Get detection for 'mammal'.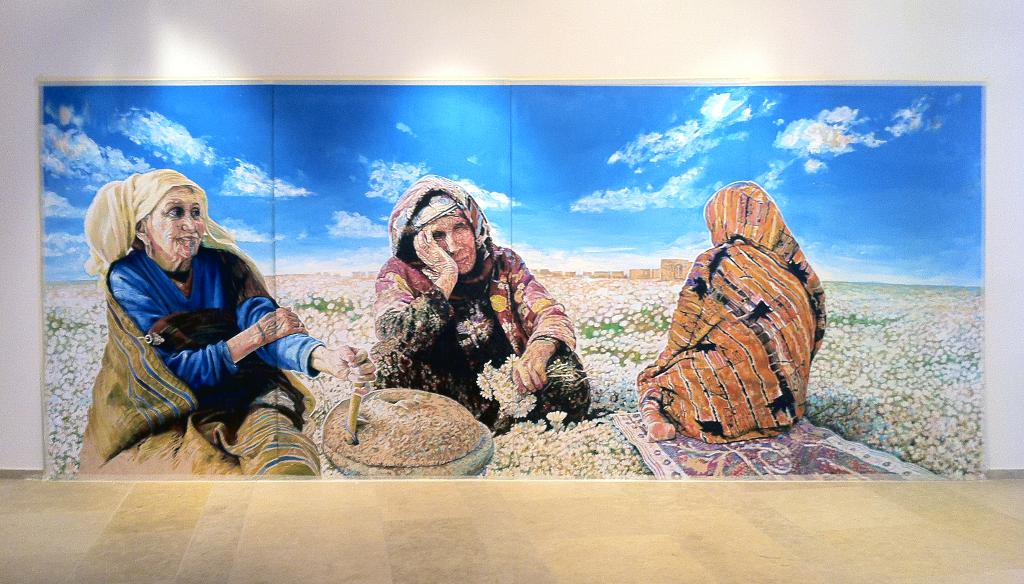
Detection: bbox=(371, 172, 592, 432).
